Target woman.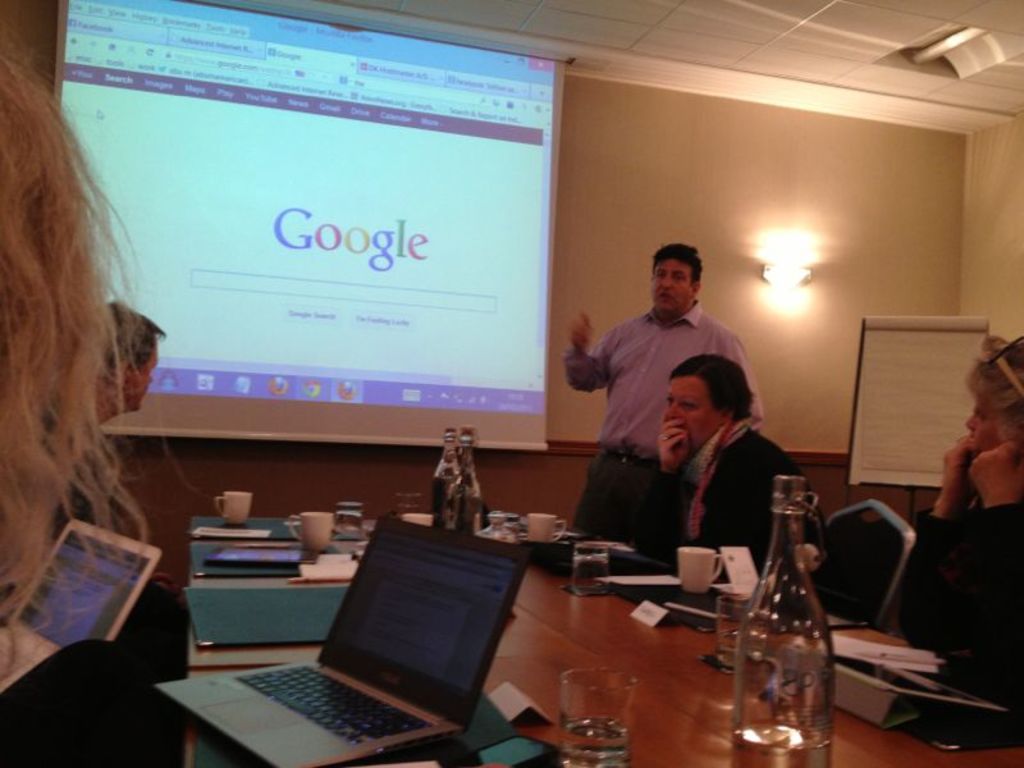
Target region: (623, 356, 820, 562).
